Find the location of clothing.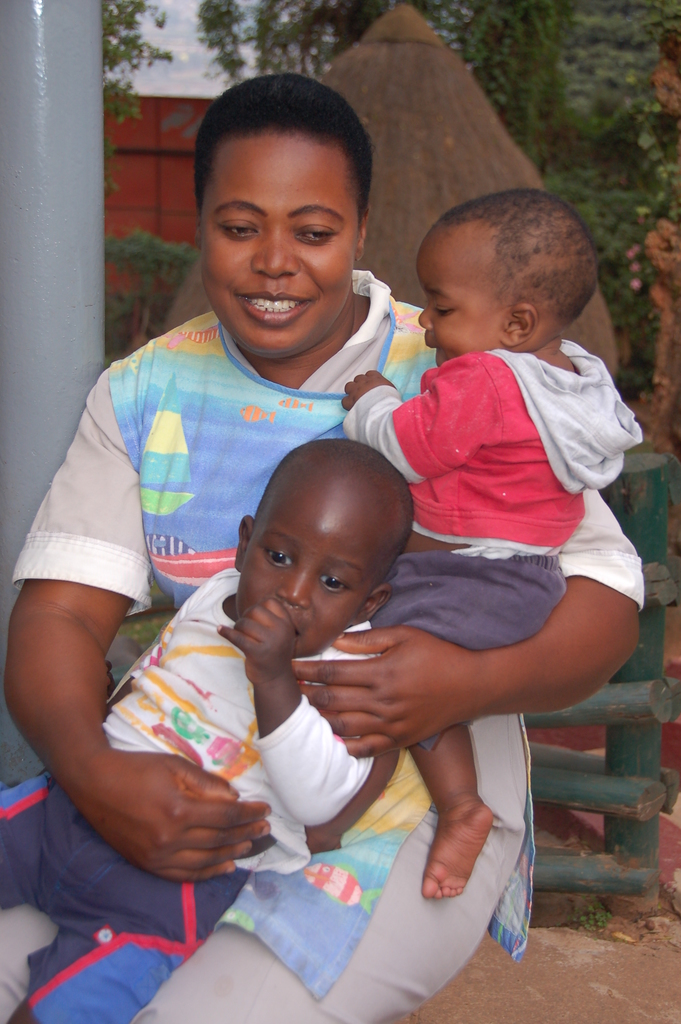
Location: 370 299 644 750.
